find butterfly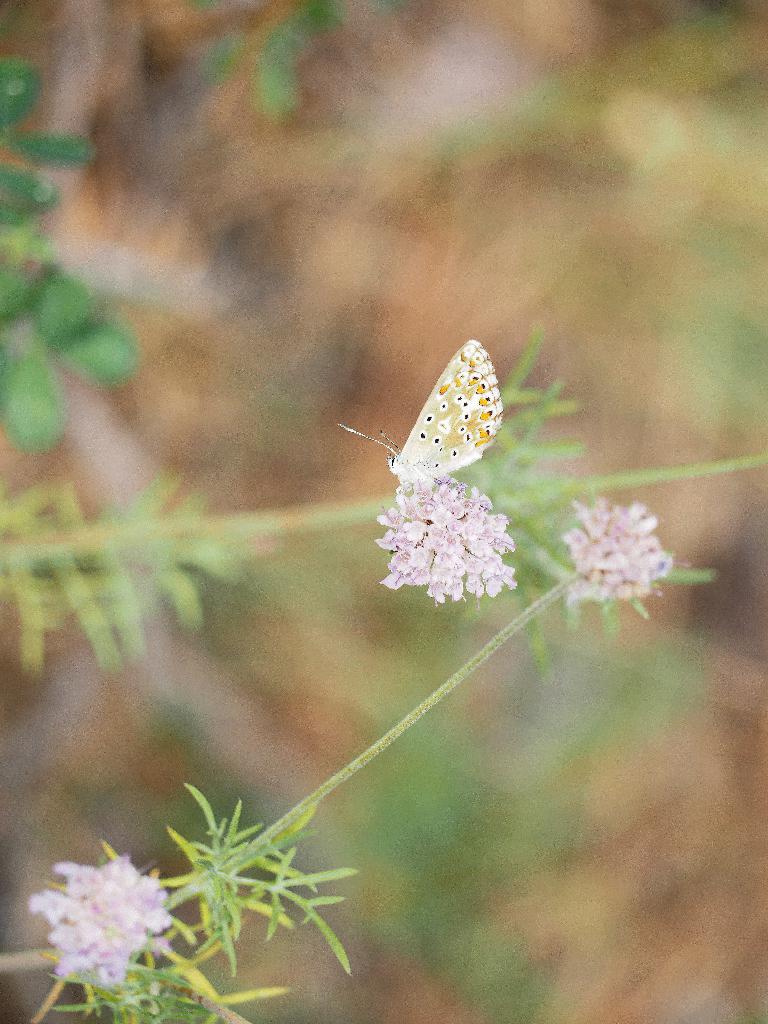
x1=360 y1=335 x2=505 y2=504
